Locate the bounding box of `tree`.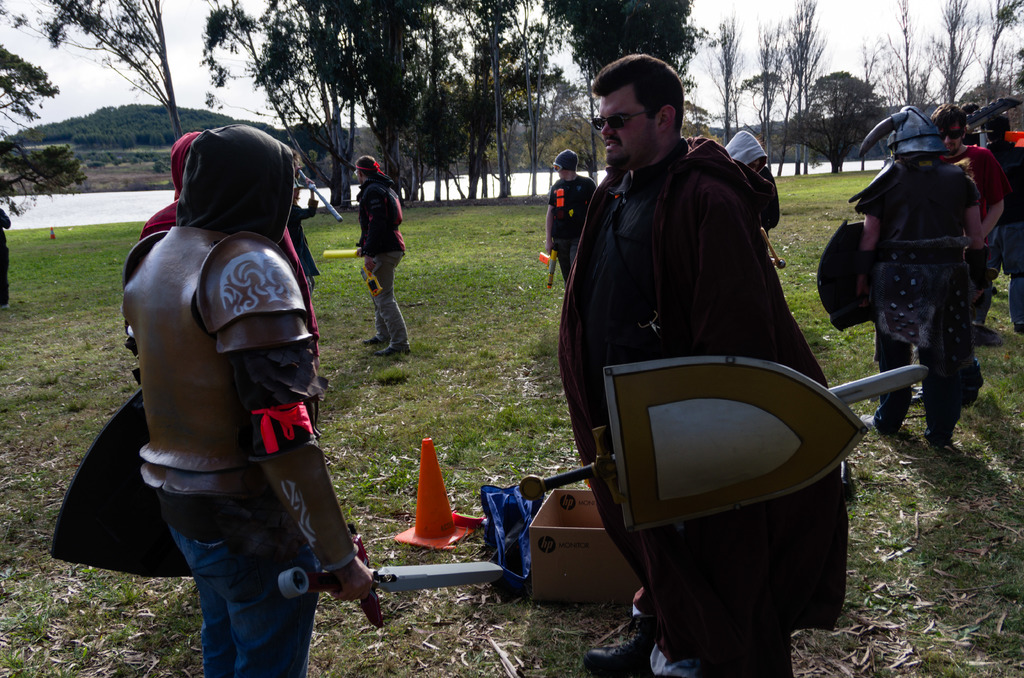
Bounding box: locate(785, 70, 892, 173).
